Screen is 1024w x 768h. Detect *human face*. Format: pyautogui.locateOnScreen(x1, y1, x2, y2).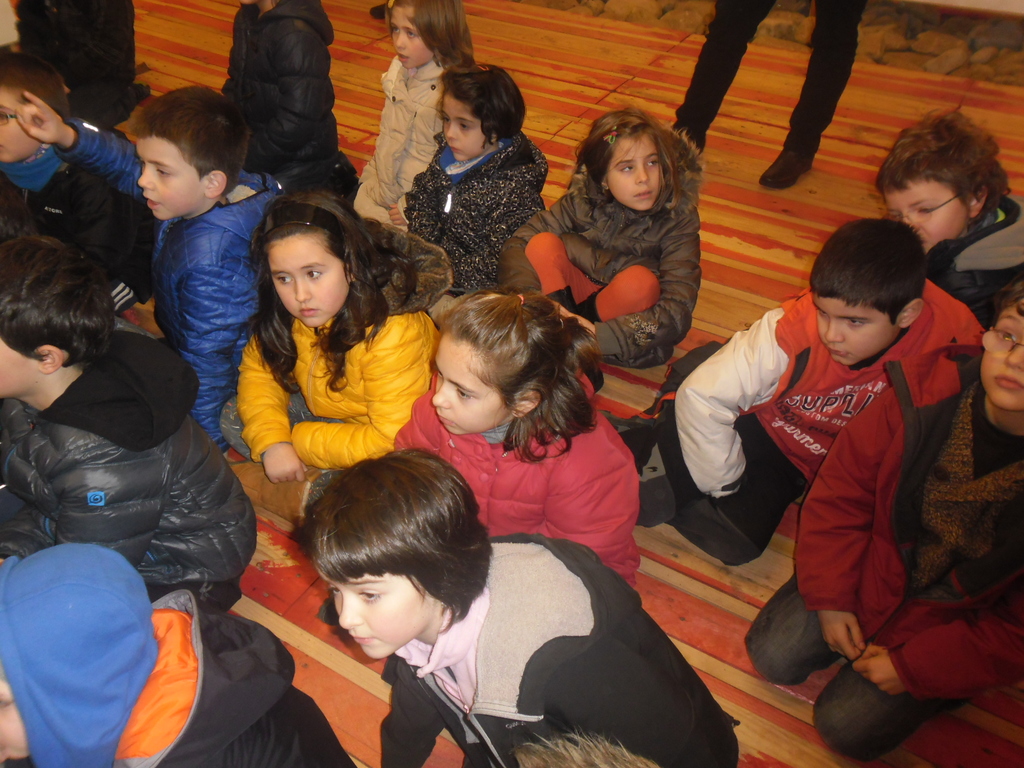
pyautogui.locateOnScreen(813, 296, 899, 365).
